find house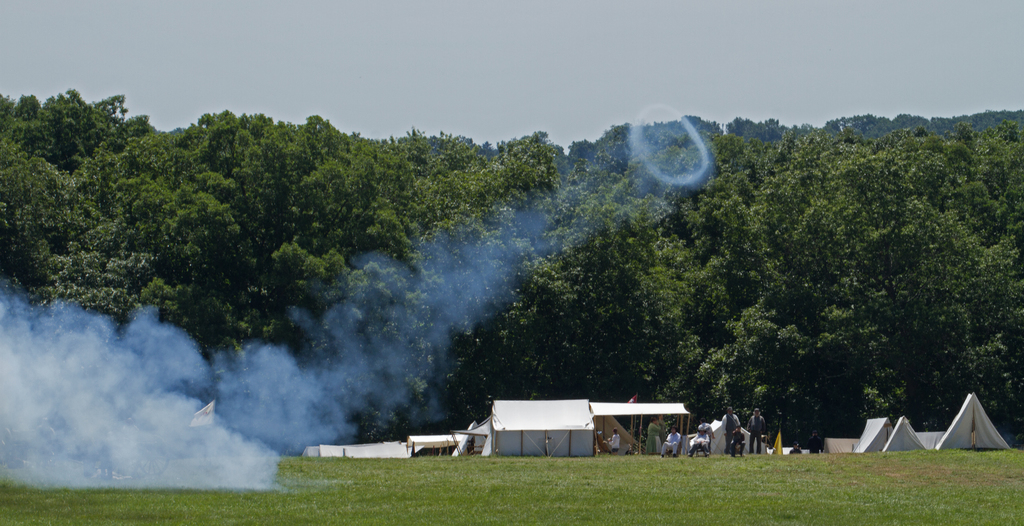
(x1=491, y1=395, x2=594, y2=454)
